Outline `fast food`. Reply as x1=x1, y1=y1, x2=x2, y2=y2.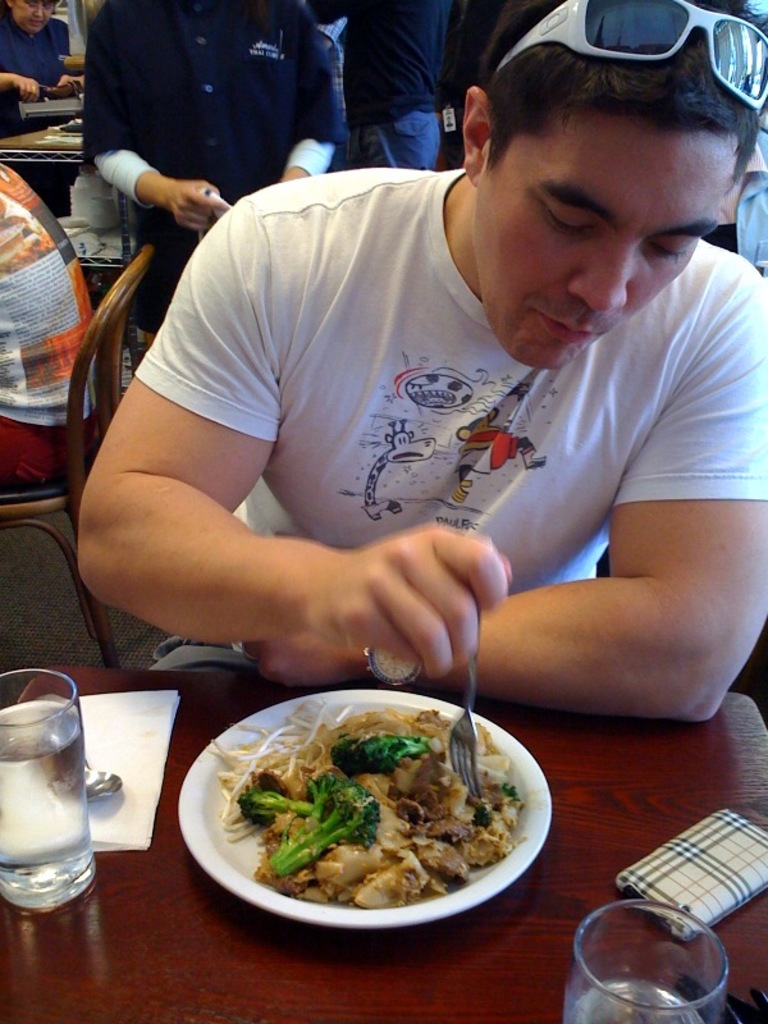
x1=198, y1=703, x2=550, y2=922.
